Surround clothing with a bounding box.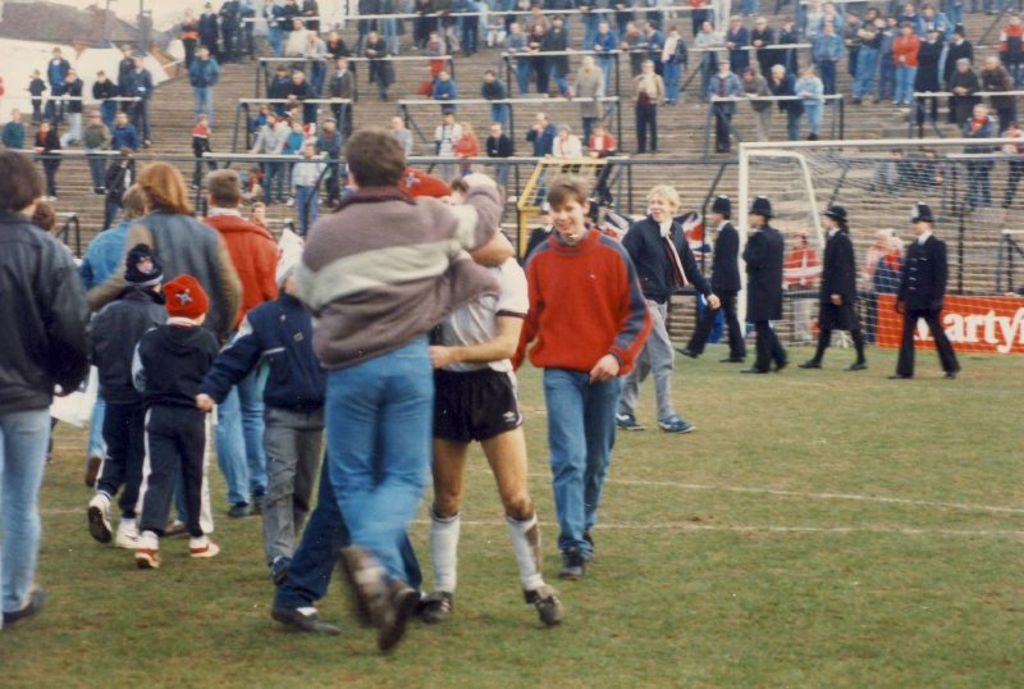
crop(84, 292, 172, 510).
